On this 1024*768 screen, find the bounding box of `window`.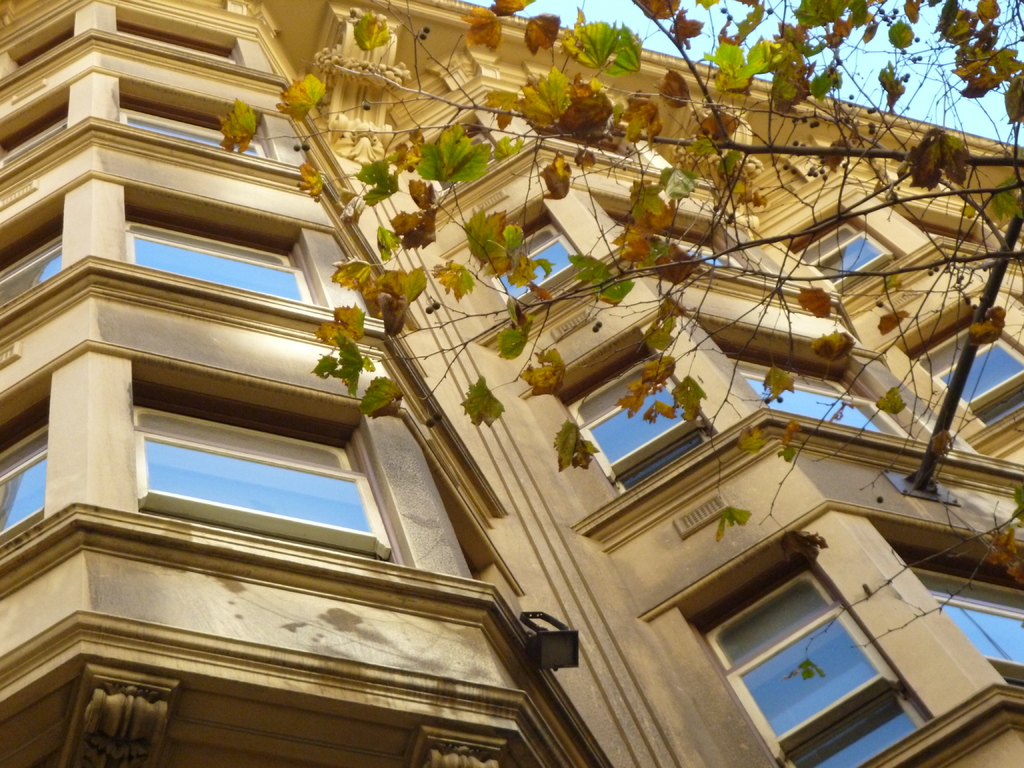
Bounding box: pyautogui.locateOnScreen(866, 520, 1023, 691).
